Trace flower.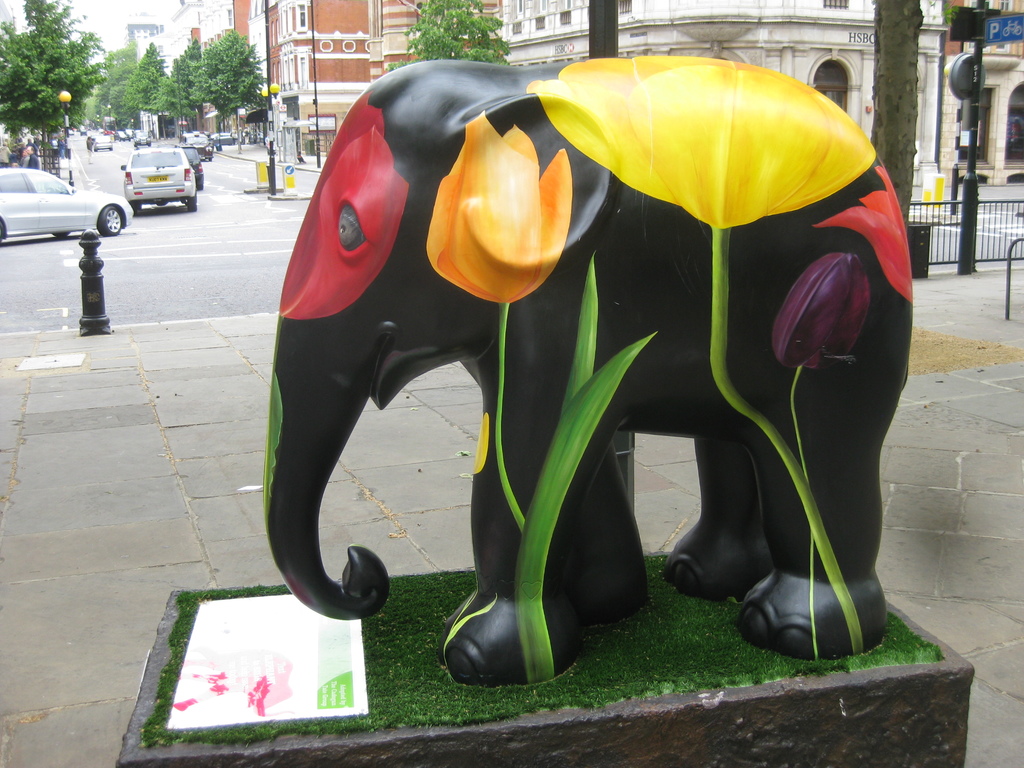
Traced to [763,248,874,375].
